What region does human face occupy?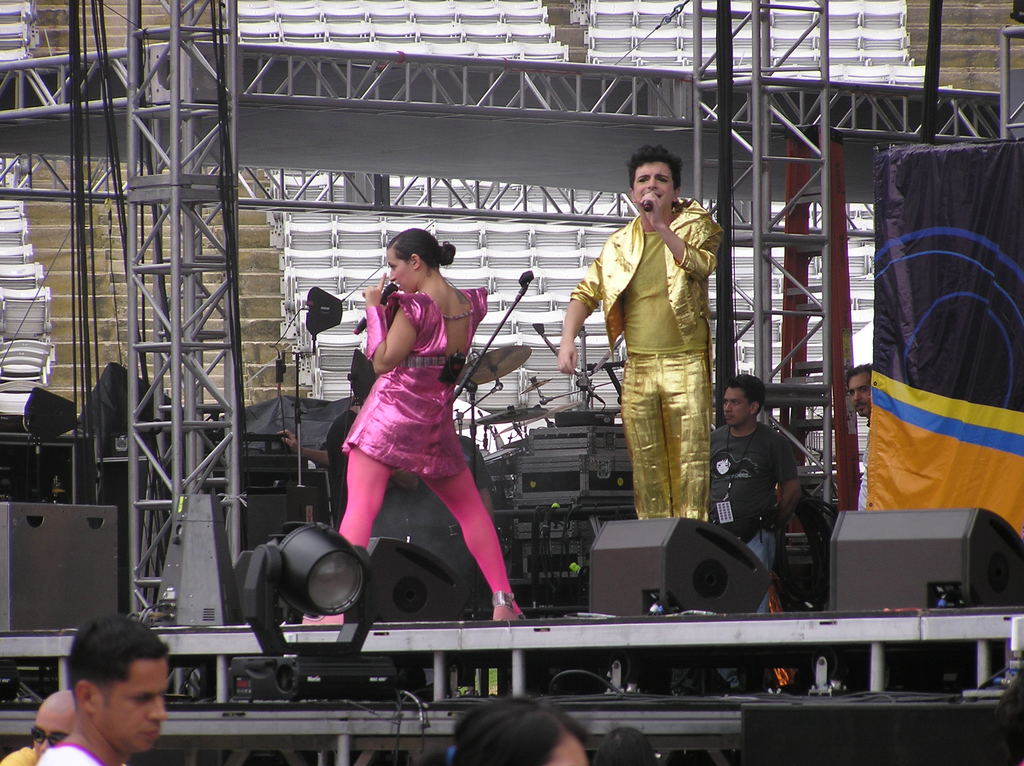
l=548, t=737, r=590, b=765.
